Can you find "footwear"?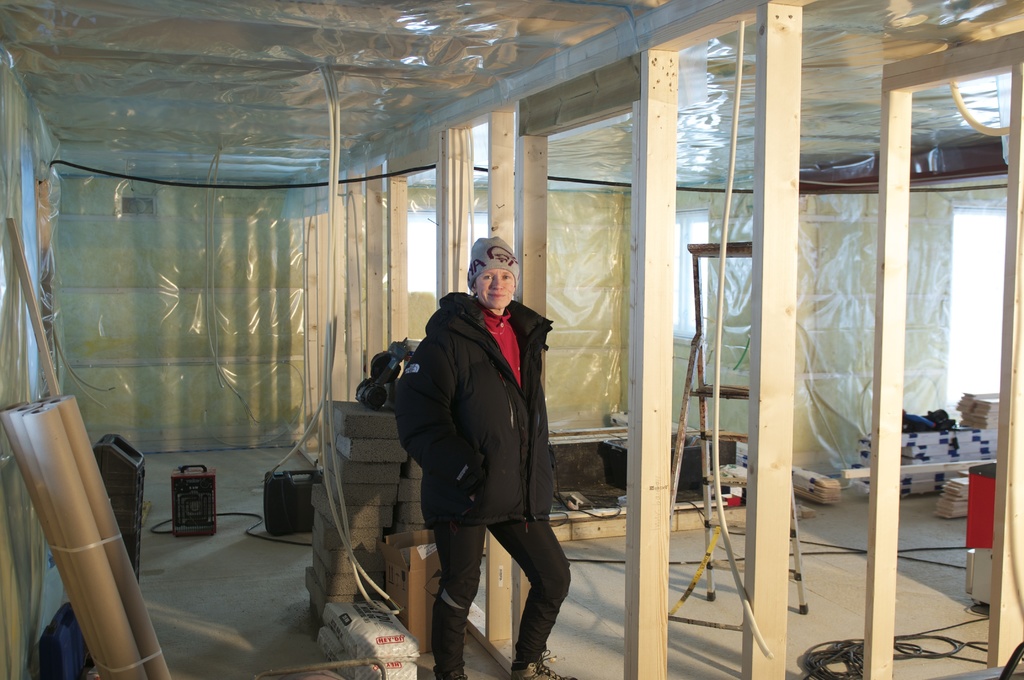
Yes, bounding box: left=511, top=649, right=577, bottom=679.
